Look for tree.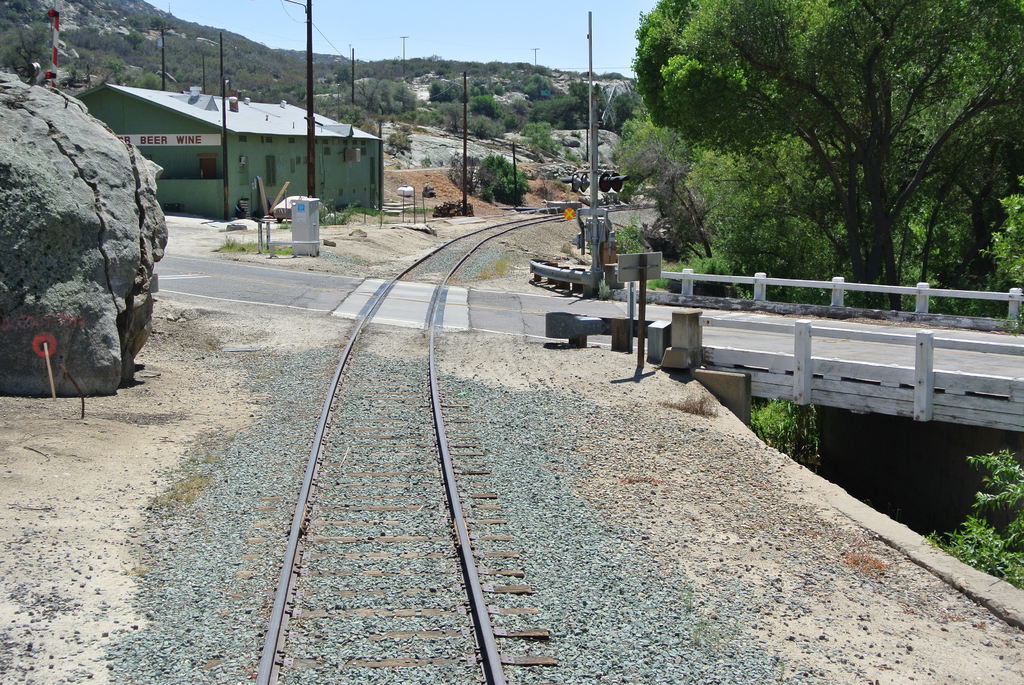
Found: (574,65,662,205).
